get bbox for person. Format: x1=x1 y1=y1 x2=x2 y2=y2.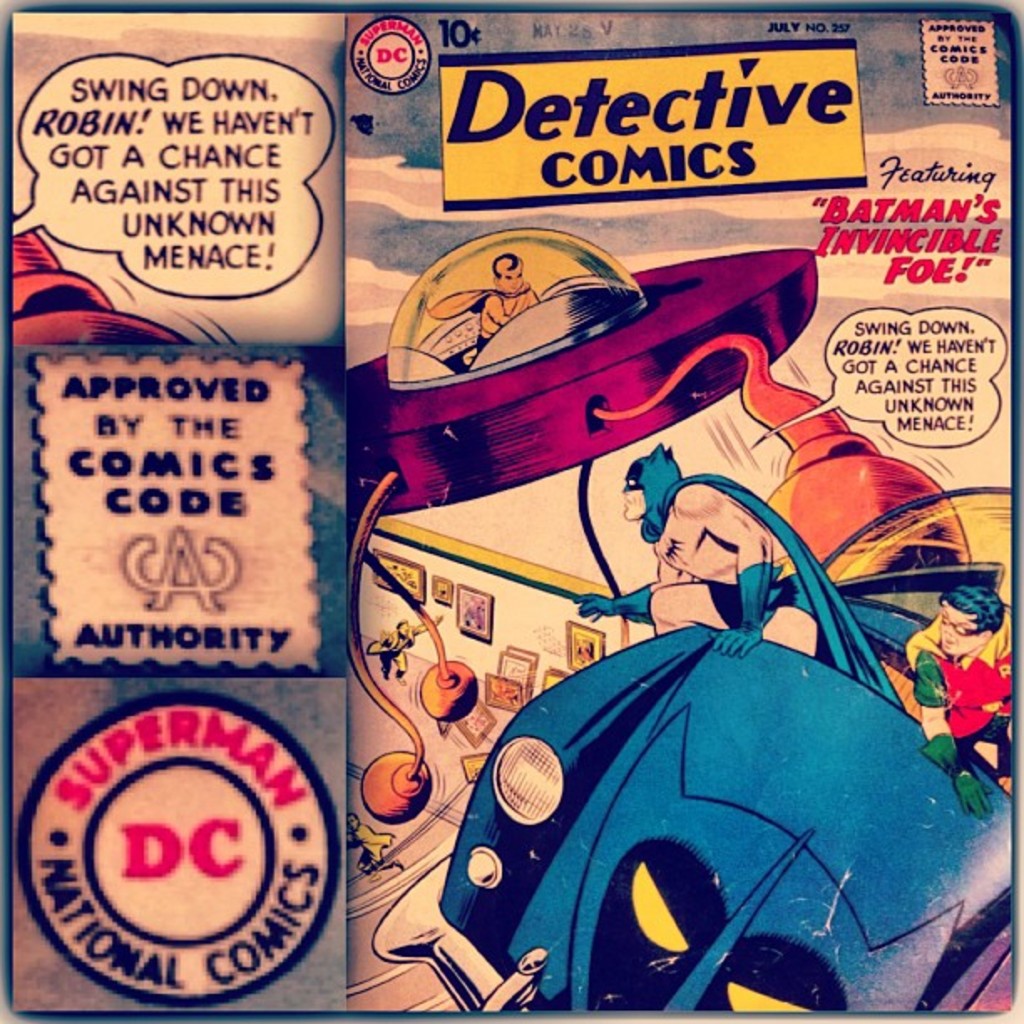
x1=897 y1=582 x2=1021 y2=820.
